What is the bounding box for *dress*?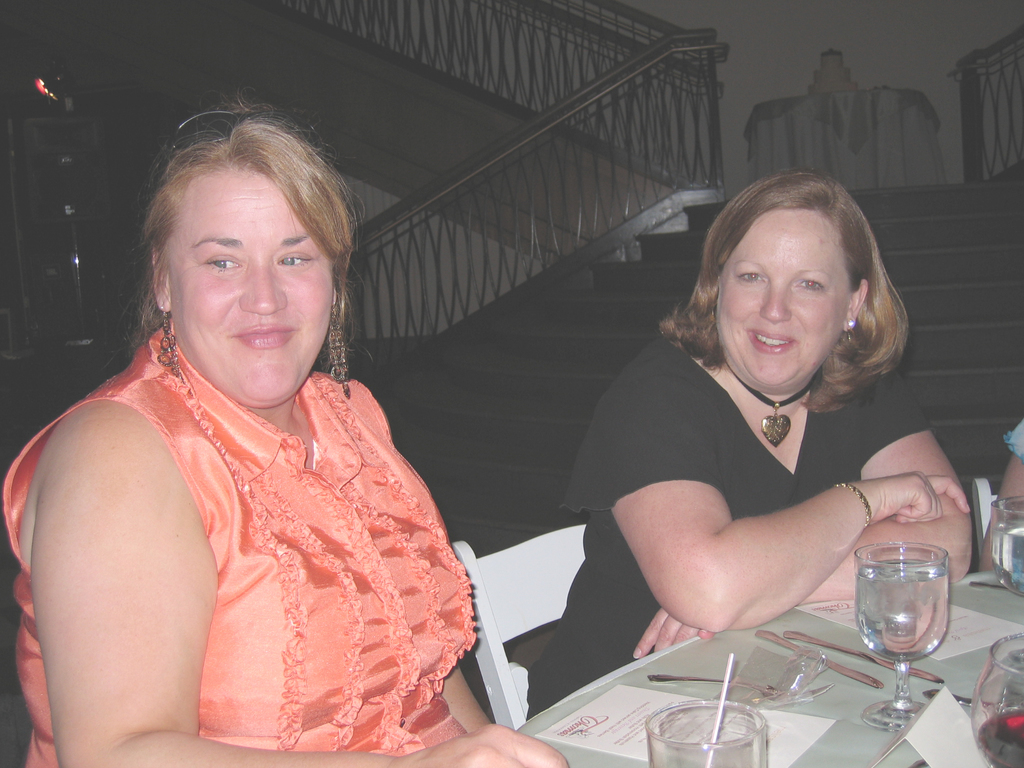
bbox=[0, 312, 479, 767].
